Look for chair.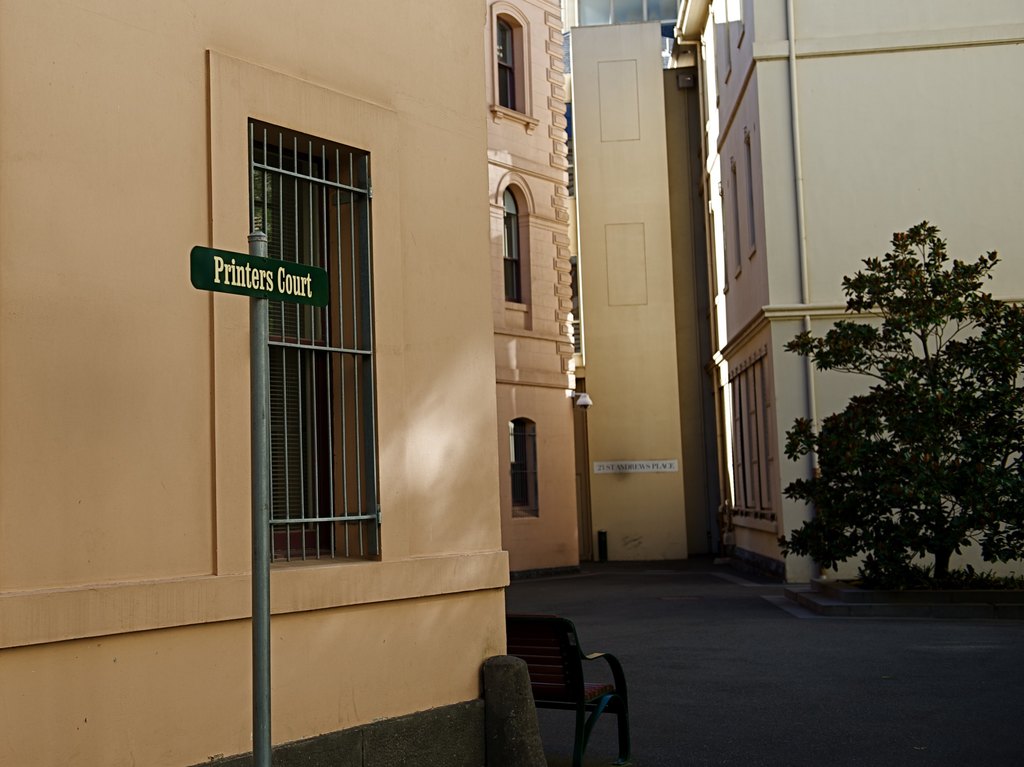
Found: bbox=(486, 592, 635, 757).
